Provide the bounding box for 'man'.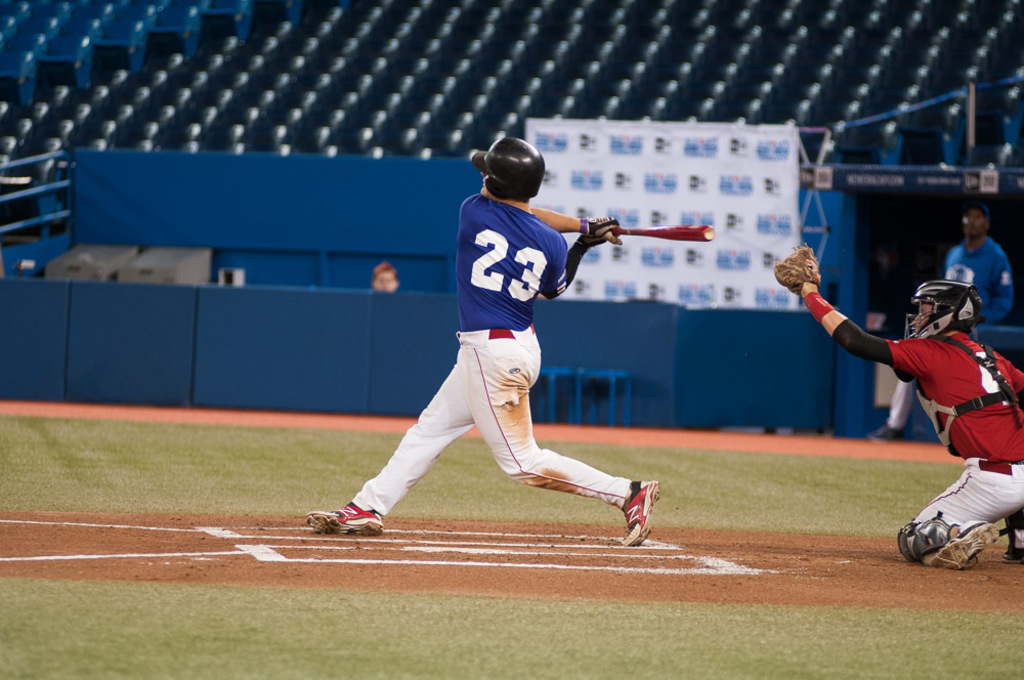
crop(307, 137, 663, 550).
